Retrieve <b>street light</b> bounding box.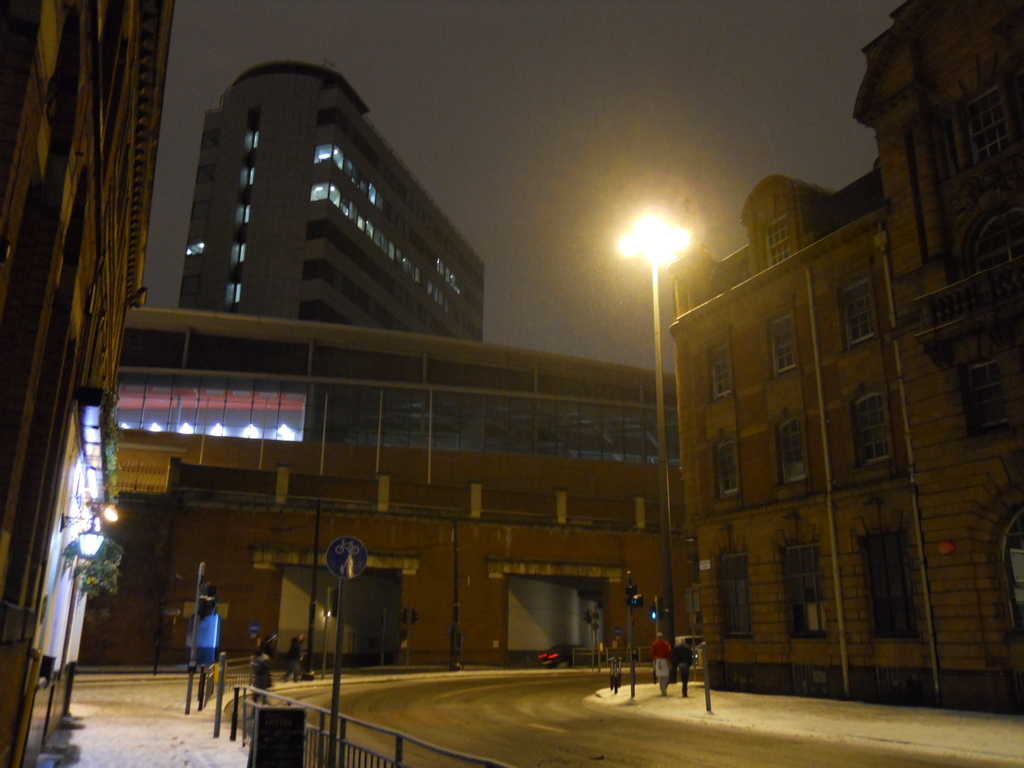
Bounding box: <region>596, 187, 727, 529</region>.
